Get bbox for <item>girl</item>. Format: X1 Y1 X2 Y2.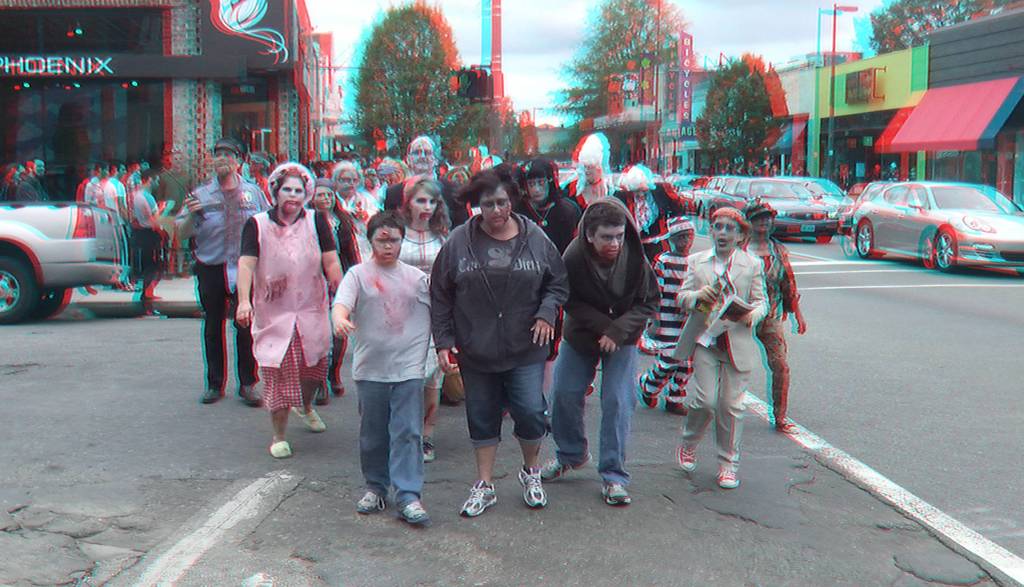
396 176 454 463.
